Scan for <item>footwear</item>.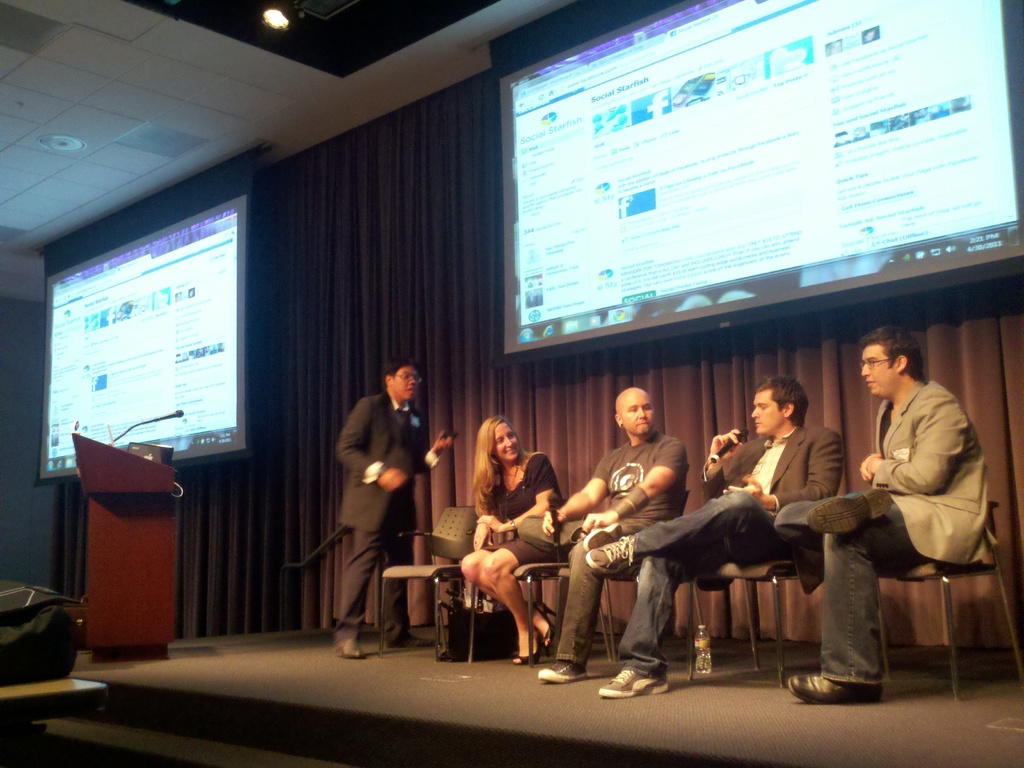
Scan result: [598, 666, 671, 700].
